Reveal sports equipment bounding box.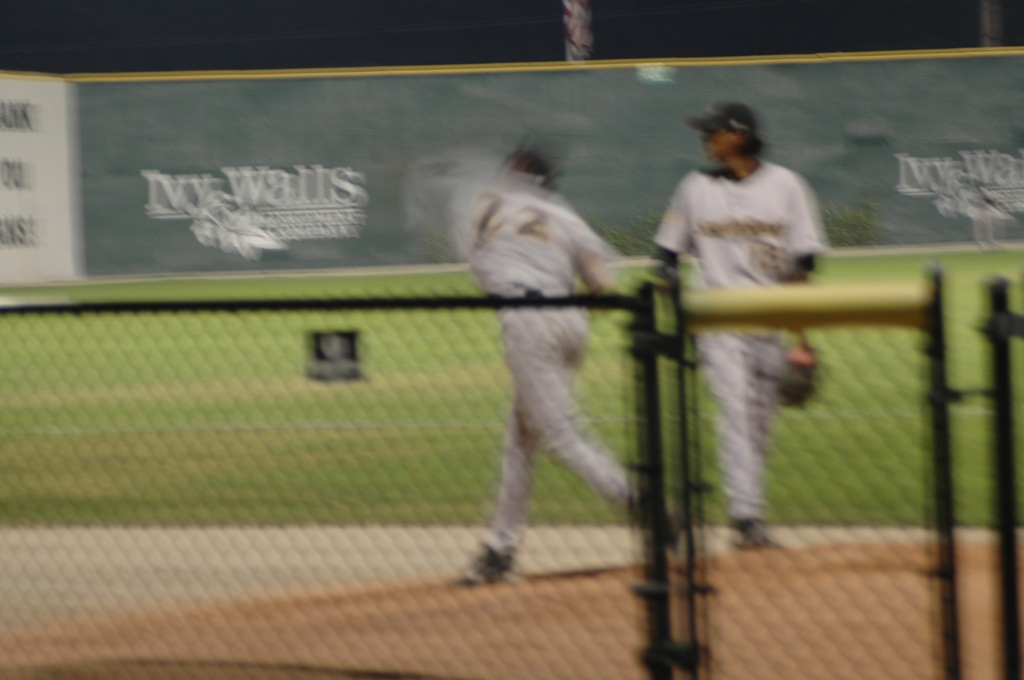
Revealed: (left=506, top=150, right=560, bottom=186).
